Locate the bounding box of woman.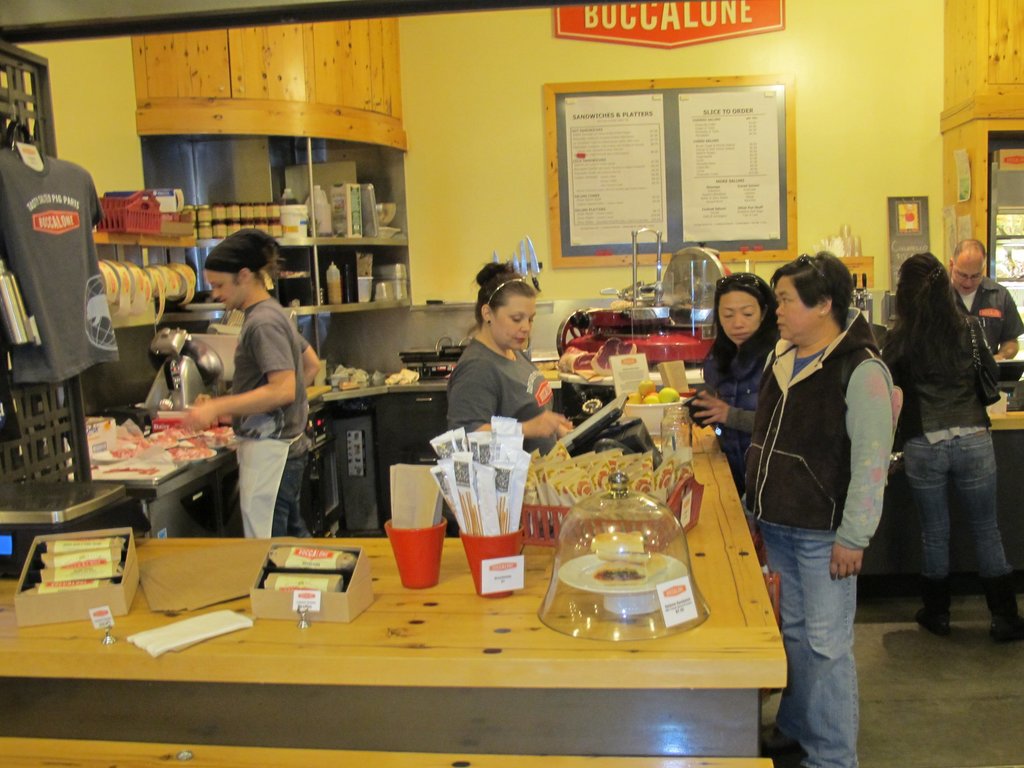
Bounding box: bbox=[876, 232, 1019, 650].
